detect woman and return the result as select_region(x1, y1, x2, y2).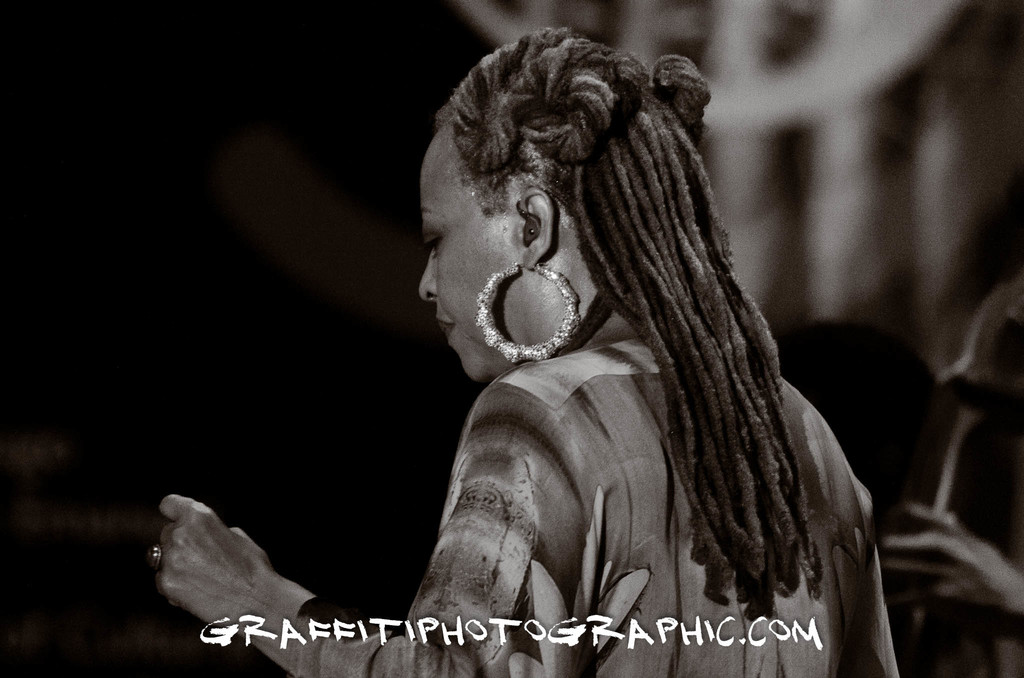
select_region(183, 4, 824, 632).
